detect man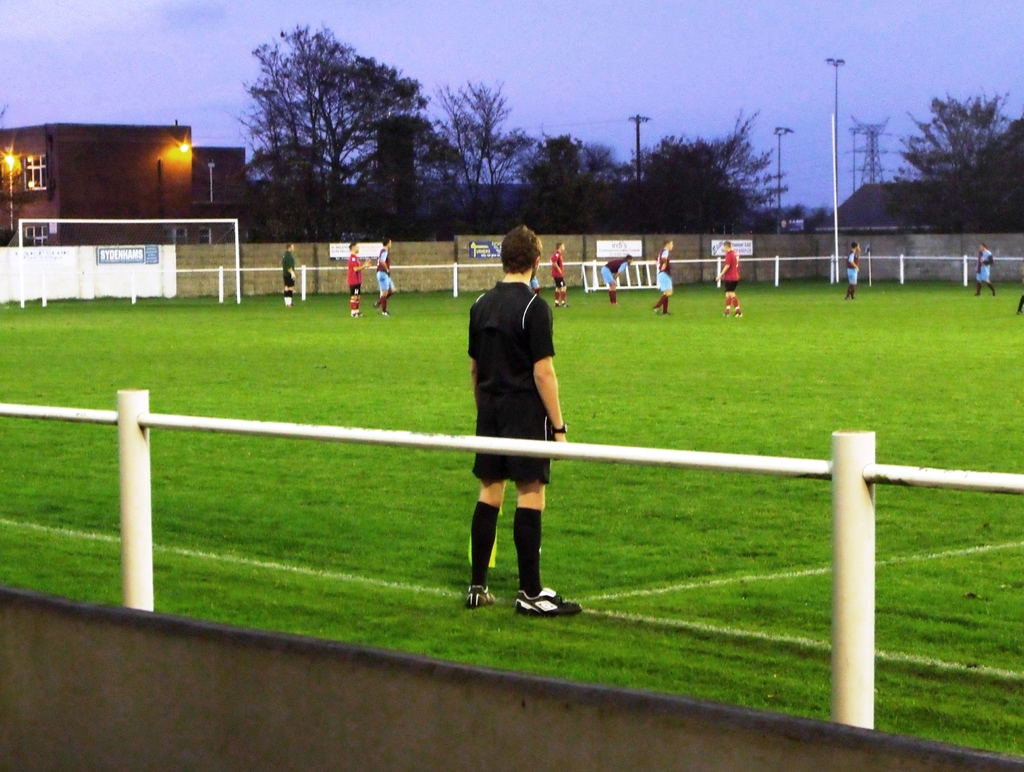
[left=451, top=233, right=577, bottom=620]
